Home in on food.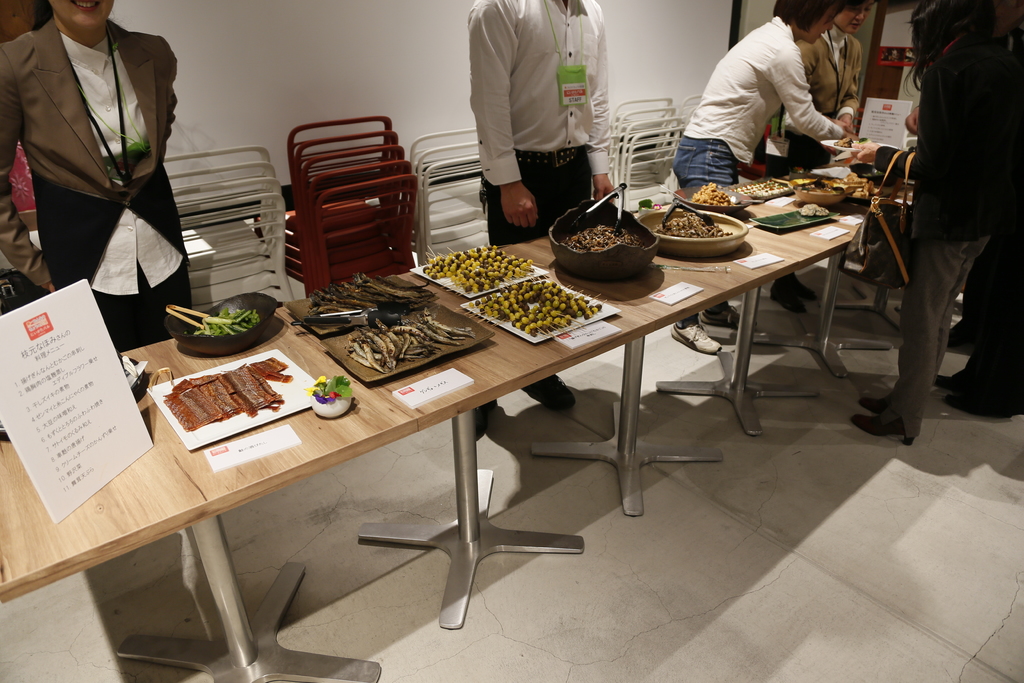
Homed in at l=651, t=211, r=732, b=239.
